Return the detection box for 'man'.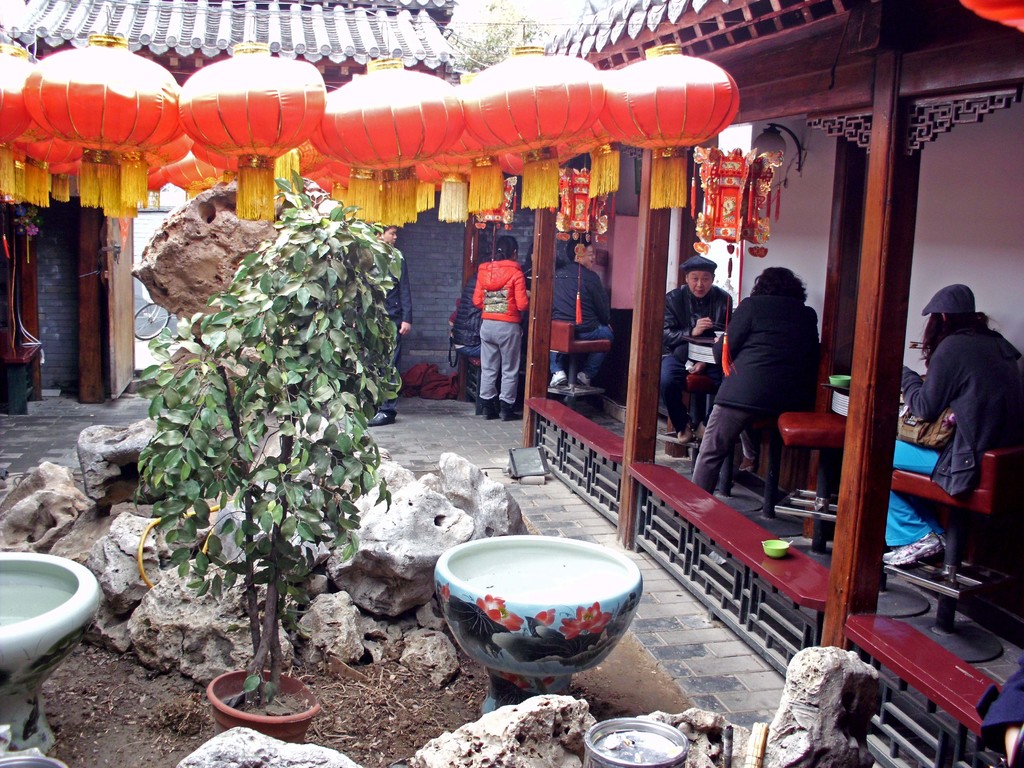
[555,233,617,385].
